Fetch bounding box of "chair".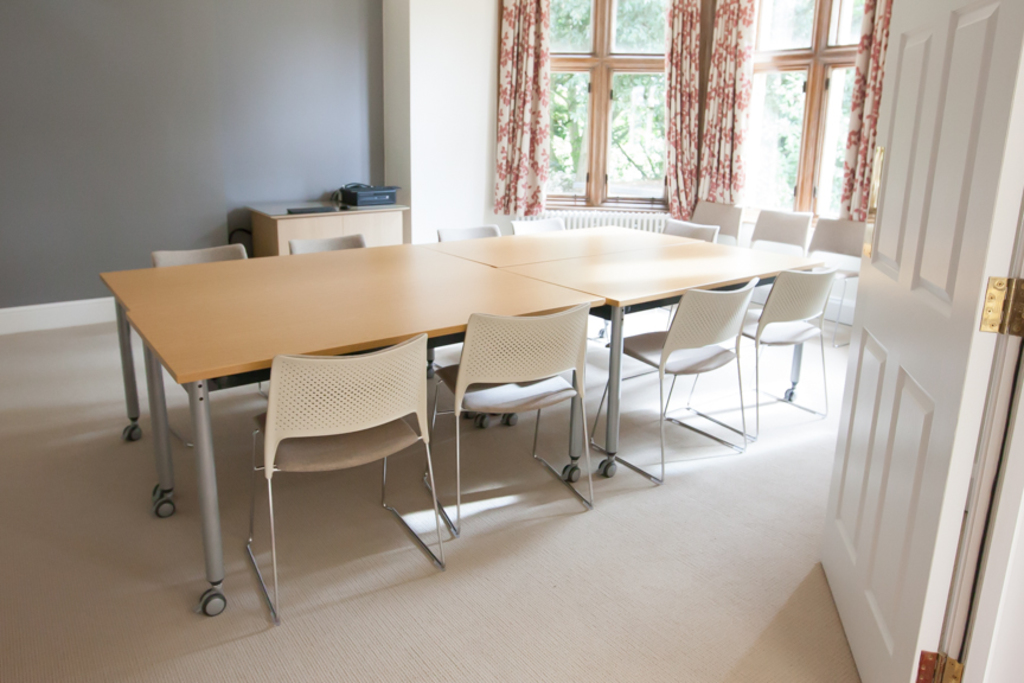
Bbox: x1=584 y1=274 x2=751 y2=486.
